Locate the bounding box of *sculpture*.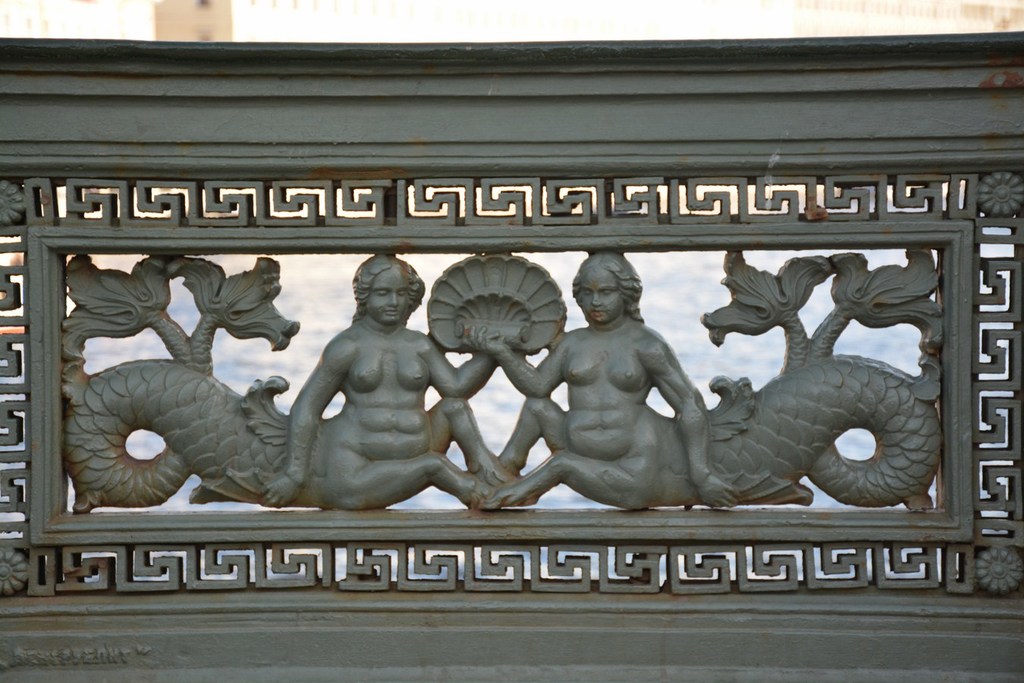
Bounding box: BBox(55, 250, 952, 512).
